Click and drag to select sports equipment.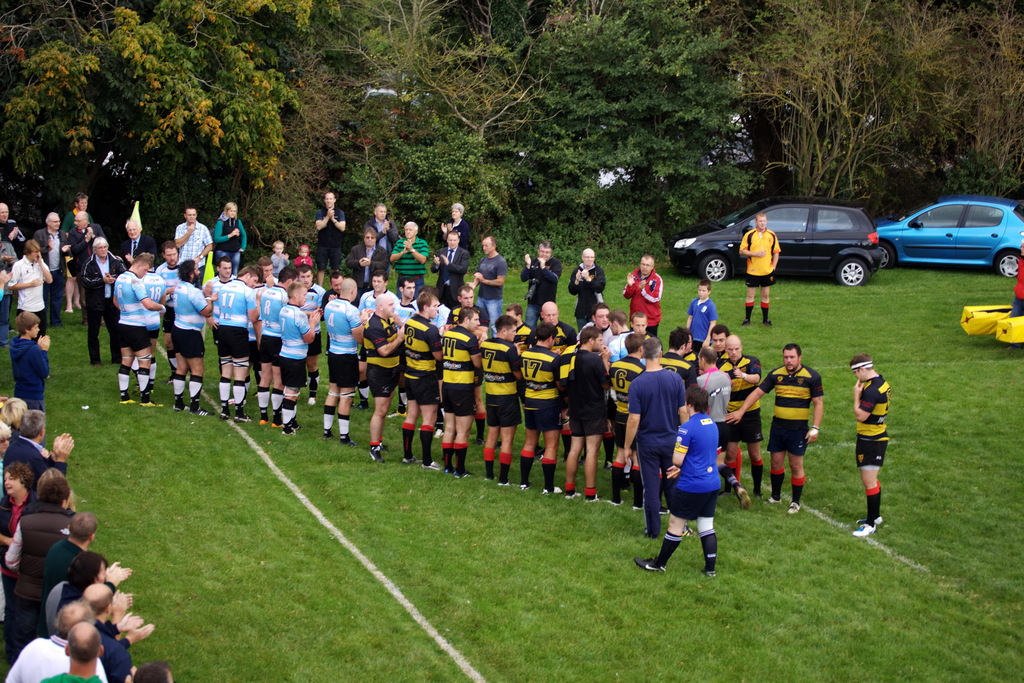
Selection: left=852, top=519, right=877, bottom=536.
